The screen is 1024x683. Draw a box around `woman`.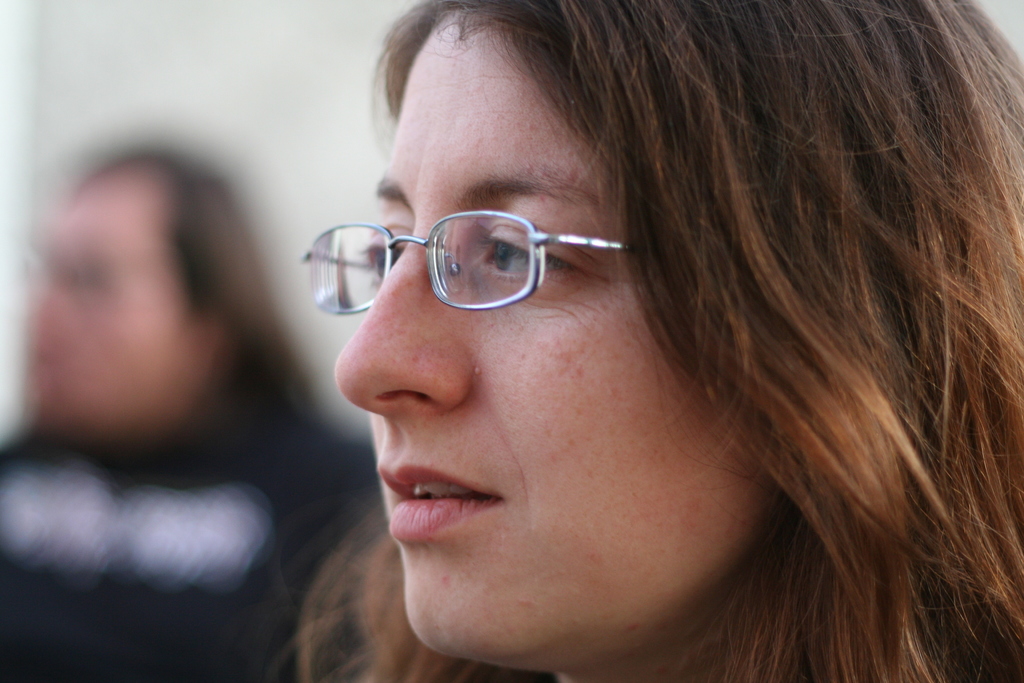
273/0/1023/682.
